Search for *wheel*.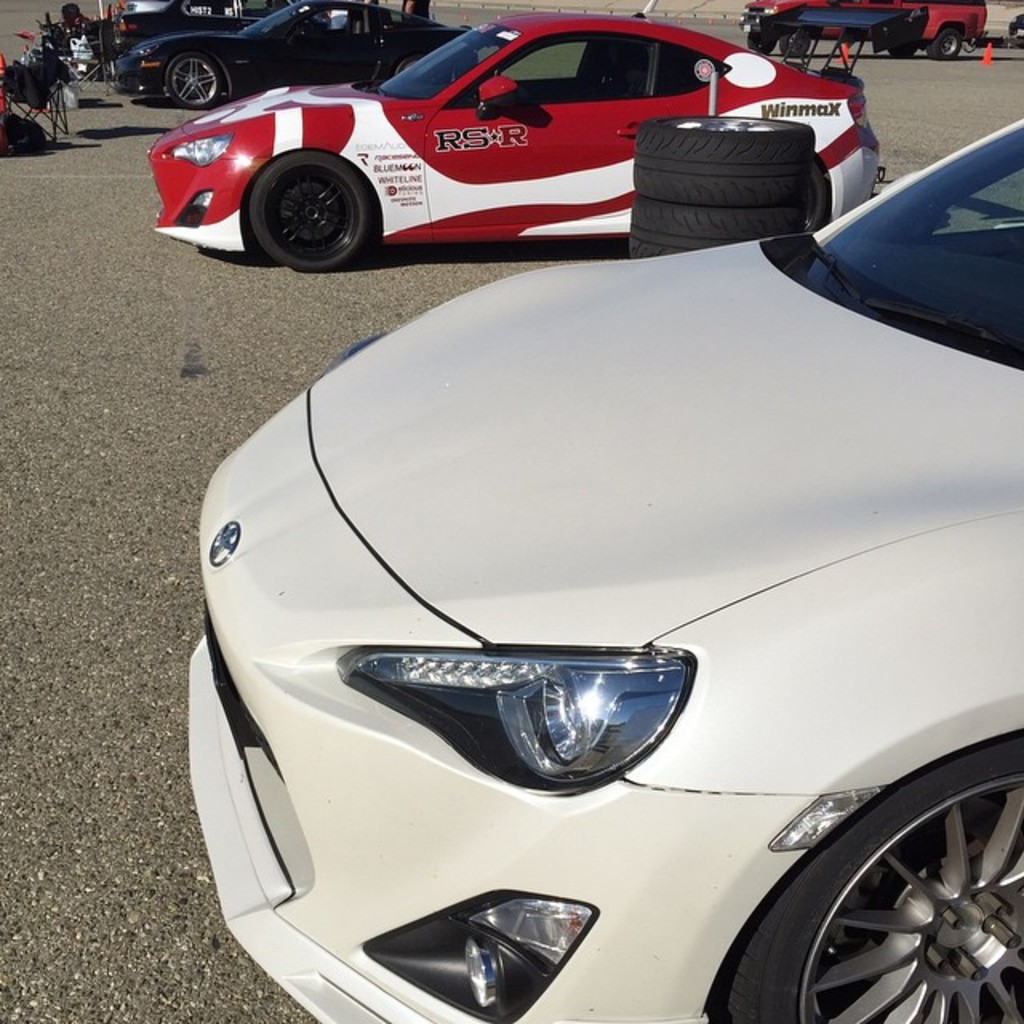
Found at 627/200/805/259.
